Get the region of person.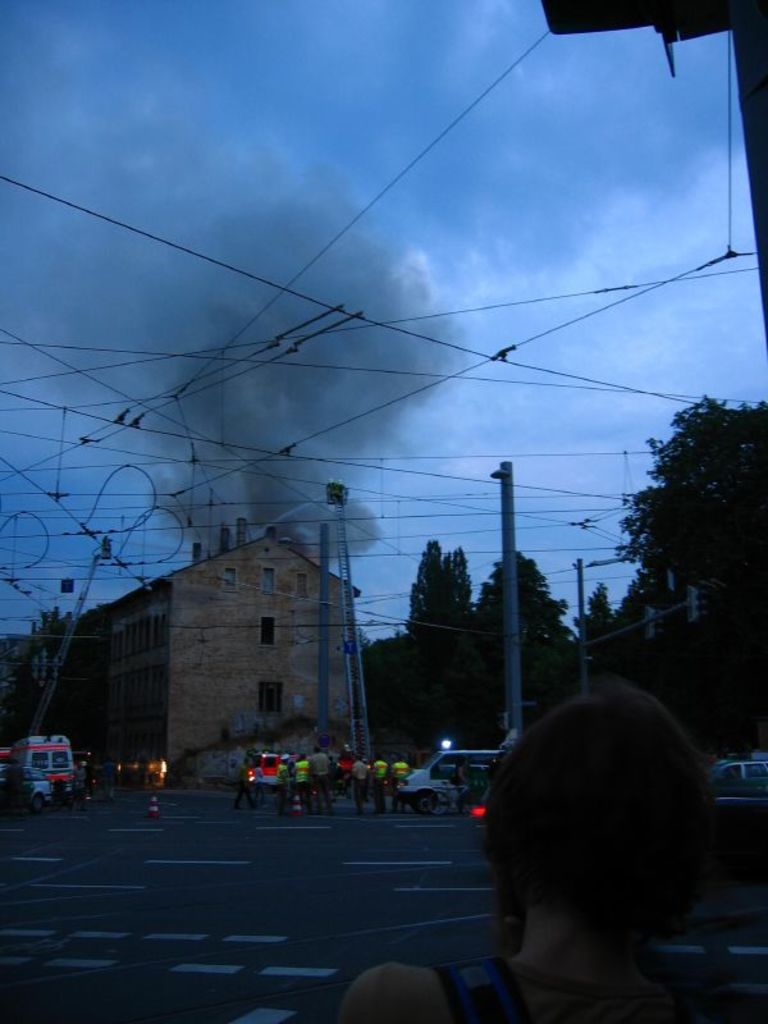
351:755:369:804.
